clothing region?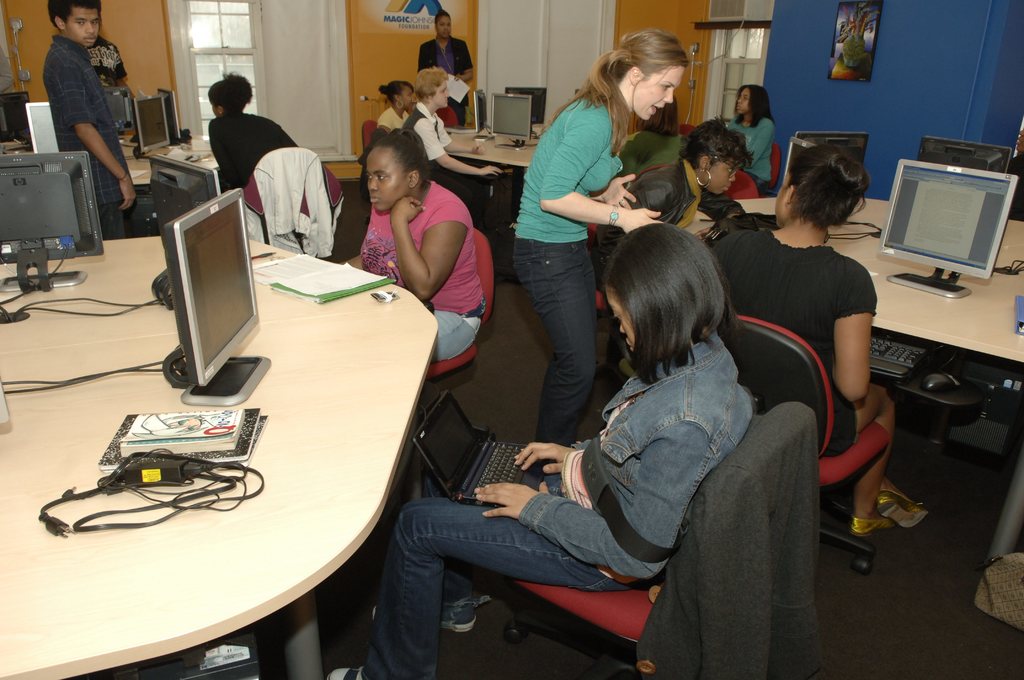
box=[212, 110, 289, 184]
